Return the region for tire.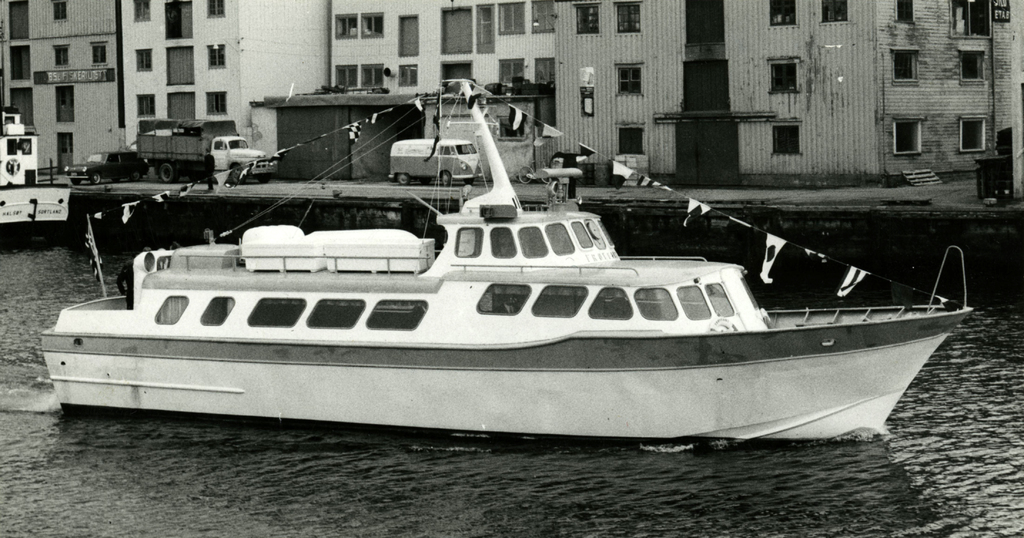
[left=121, top=259, right=137, bottom=273].
